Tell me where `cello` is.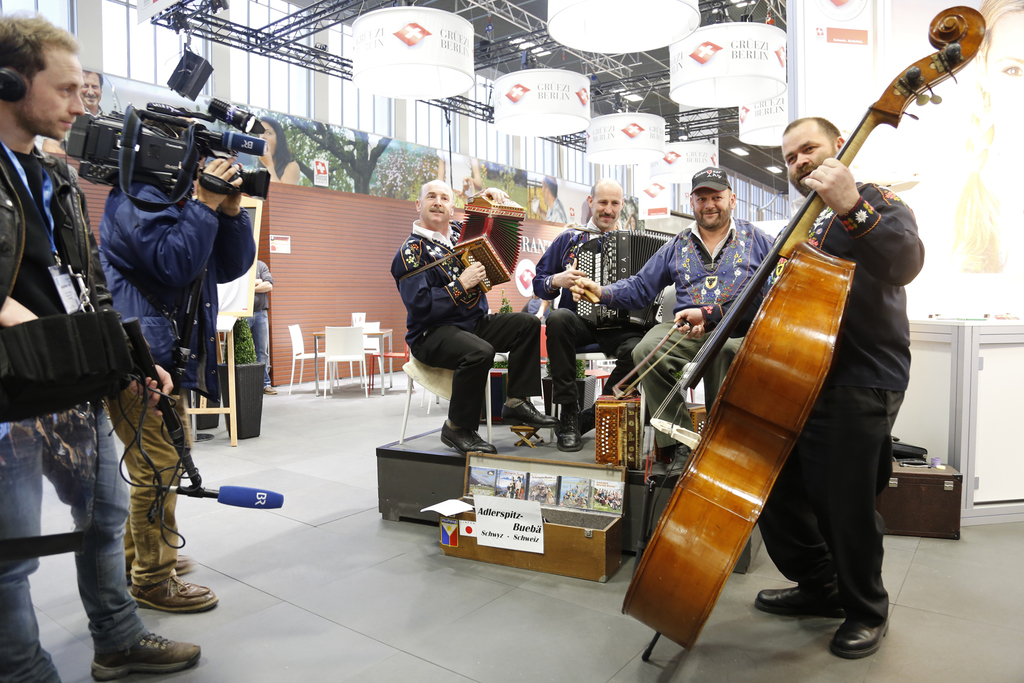
`cello` is at pyautogui.locateOnScreen(616, 4, 986, 663).
